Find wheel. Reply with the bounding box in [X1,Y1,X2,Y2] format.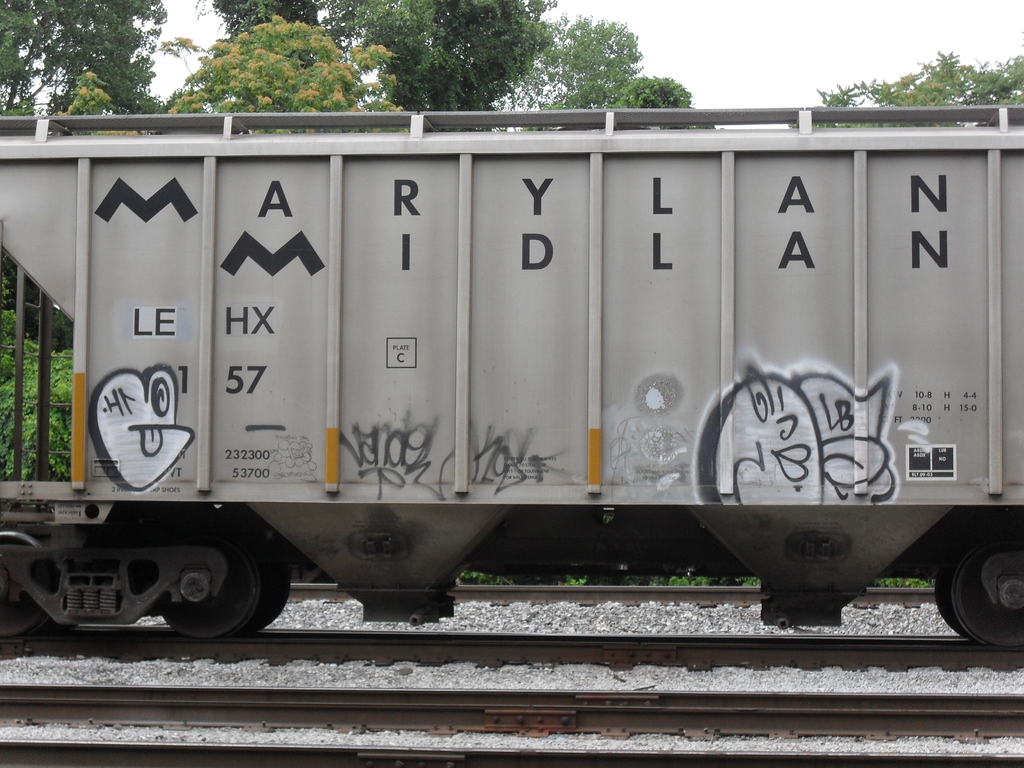
[932,558,964,639].
